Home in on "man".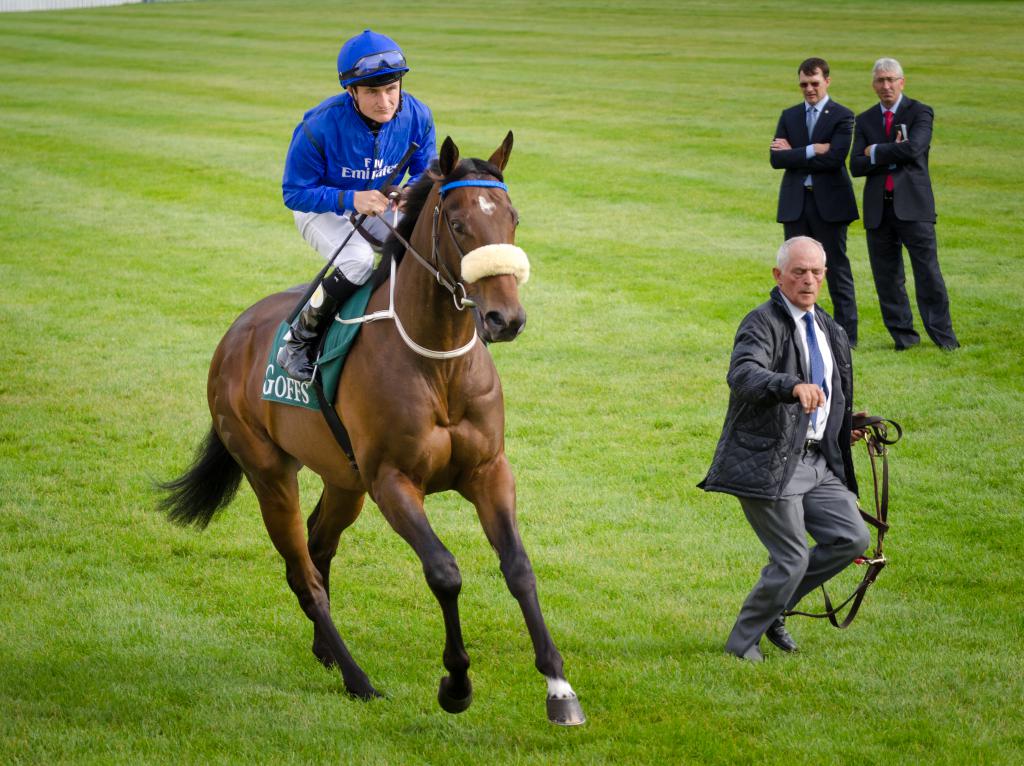
Homed in at 698,235,868,665.
